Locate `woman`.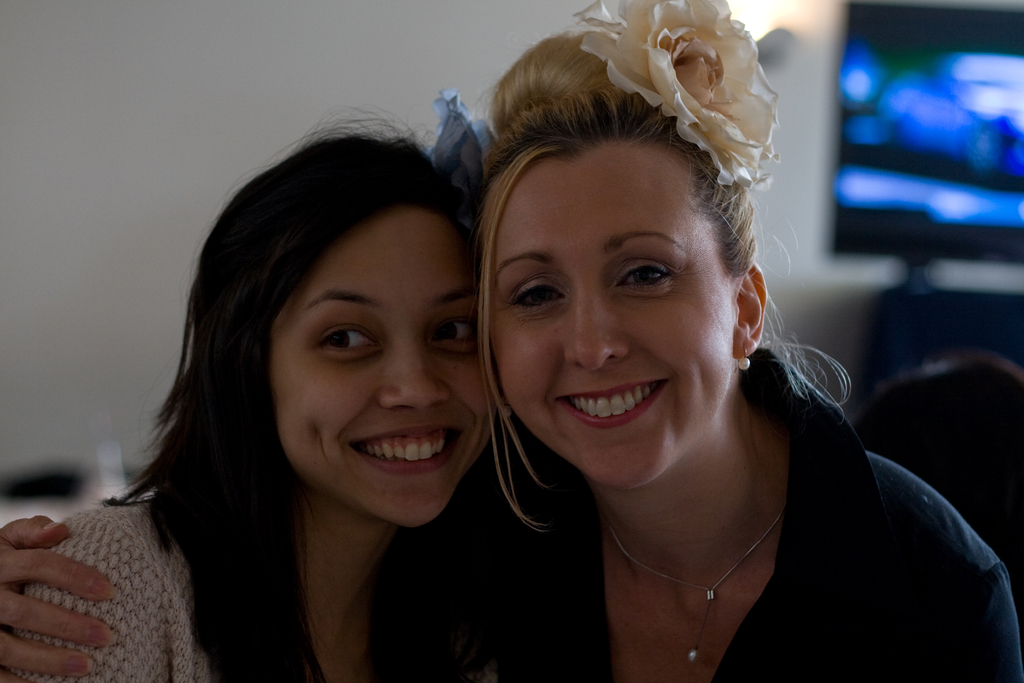
Bounding box: <bbox>0, 0, 1023, 680</bbox>.
